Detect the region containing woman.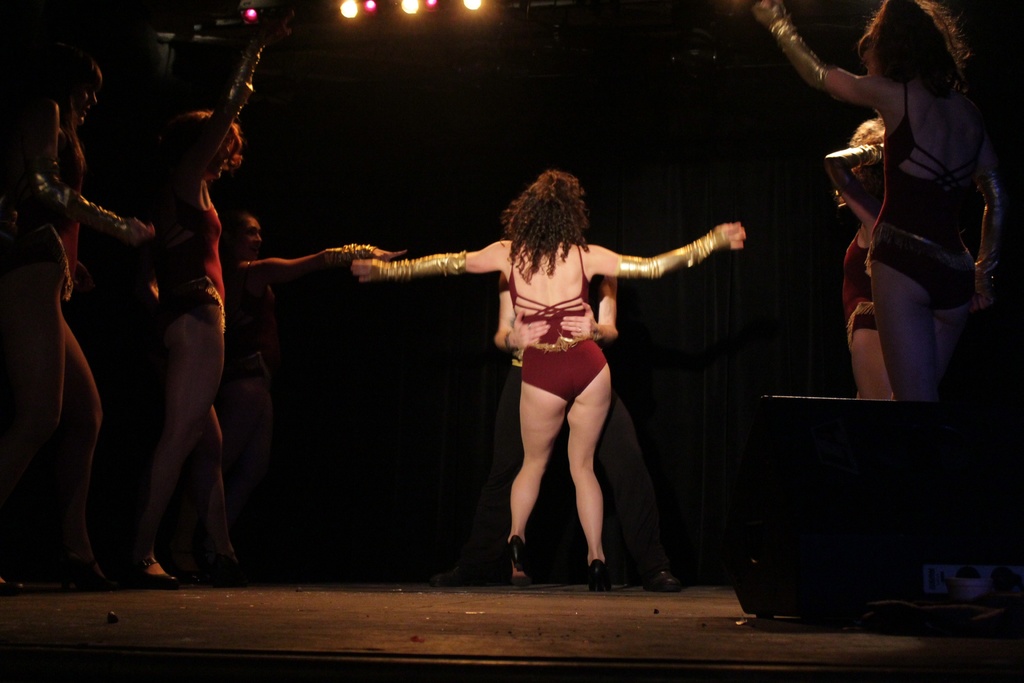
bbox=(397, 172, 736, 574).
